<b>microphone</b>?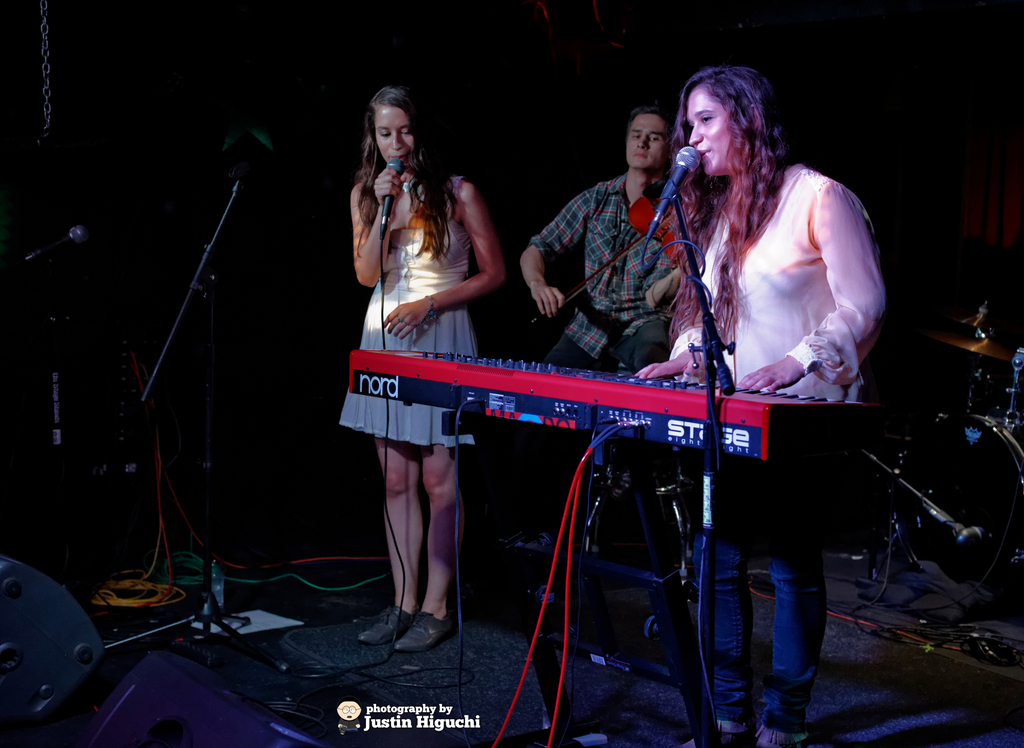
[left=1, top=223, right=89, bottom=273]
